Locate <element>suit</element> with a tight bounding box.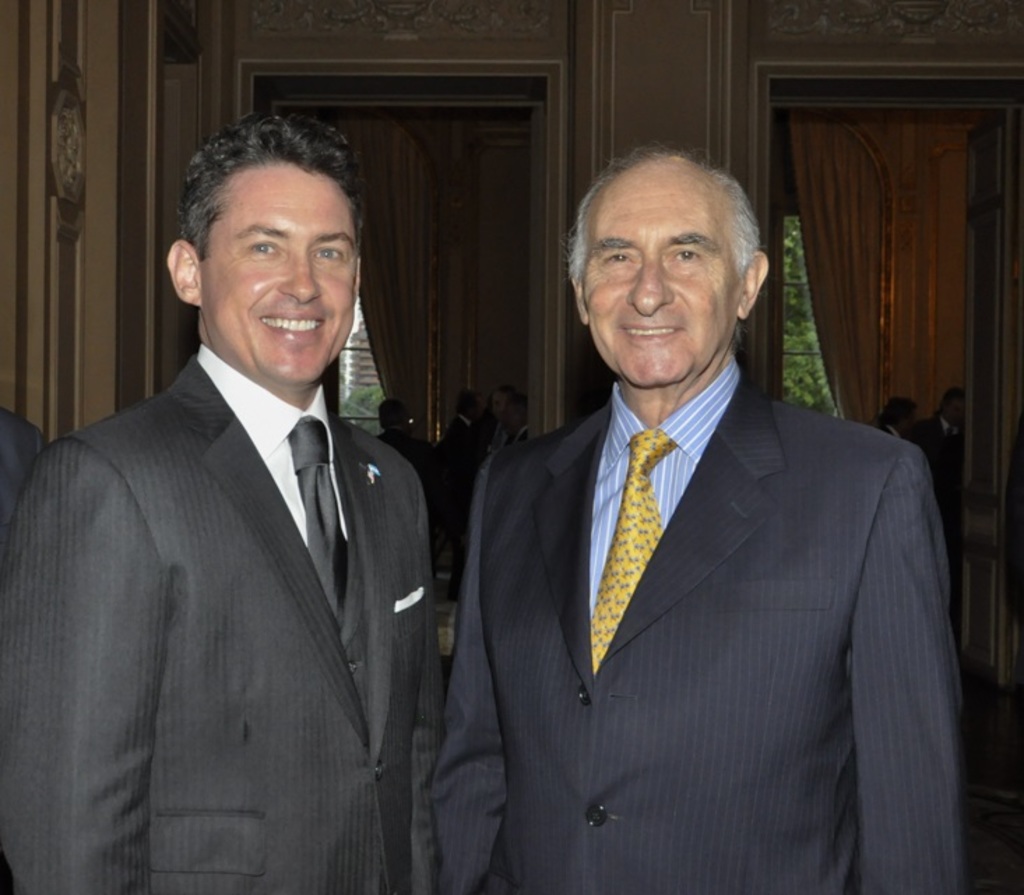
0,341,451,894.
